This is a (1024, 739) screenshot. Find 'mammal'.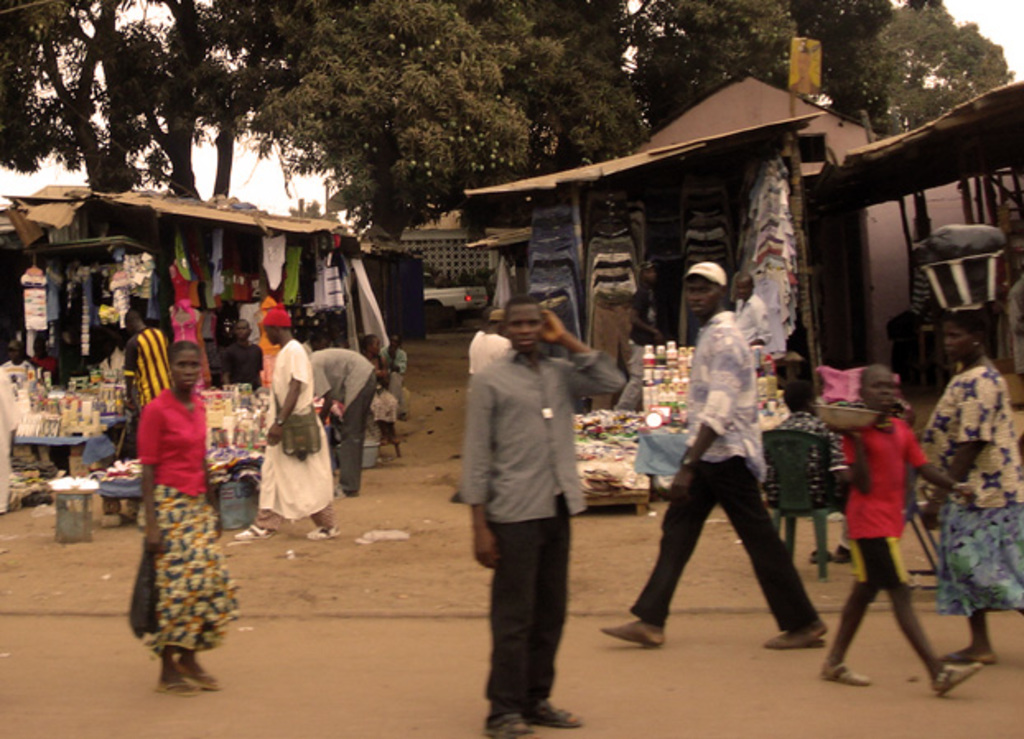
Bounding box: Rect(235, 298, 346, 543).
